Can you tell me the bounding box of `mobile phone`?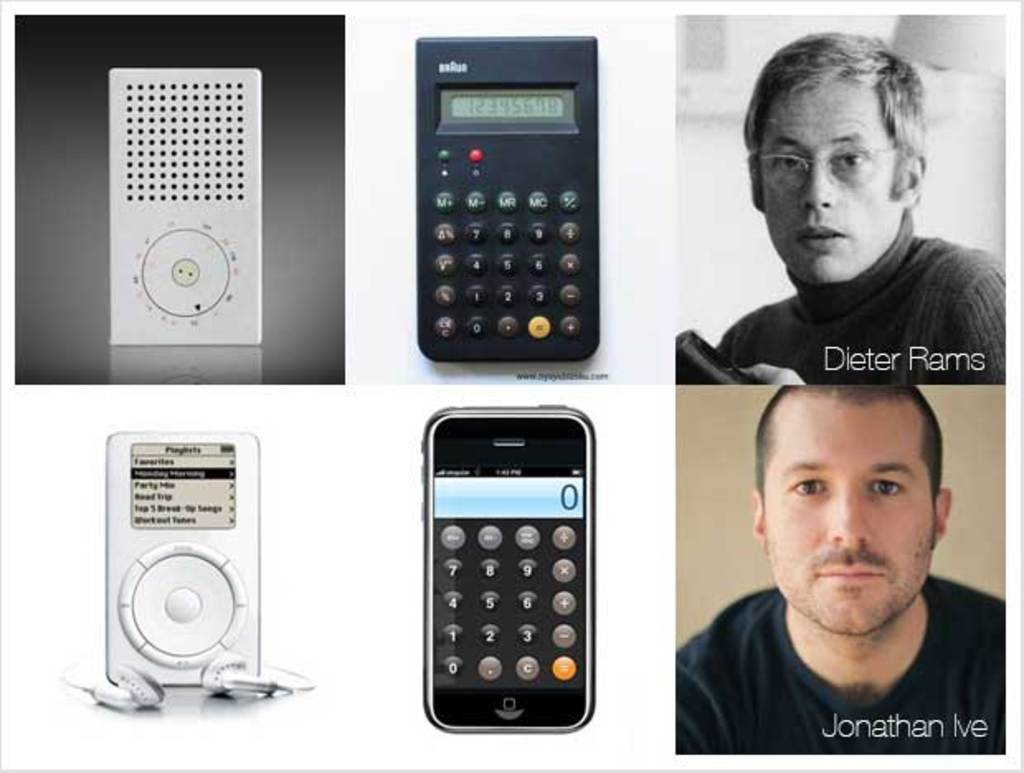
x1=398 y1=420 x2=608 y2=742.
